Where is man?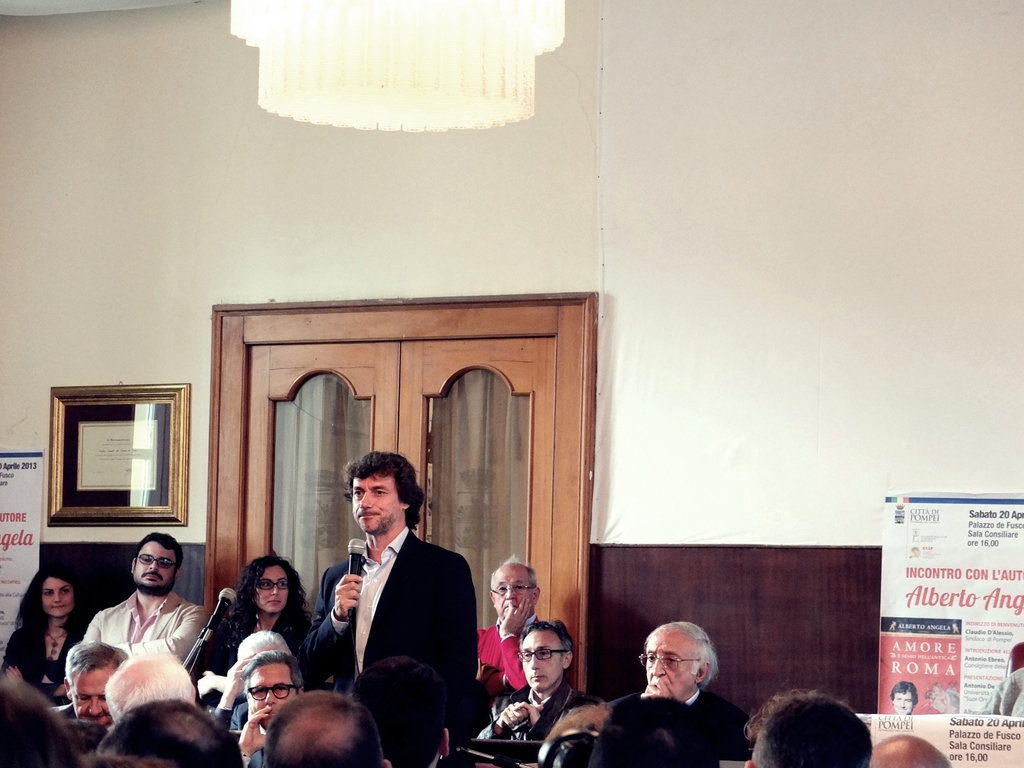
Rect(233, 647, 316, 767).
